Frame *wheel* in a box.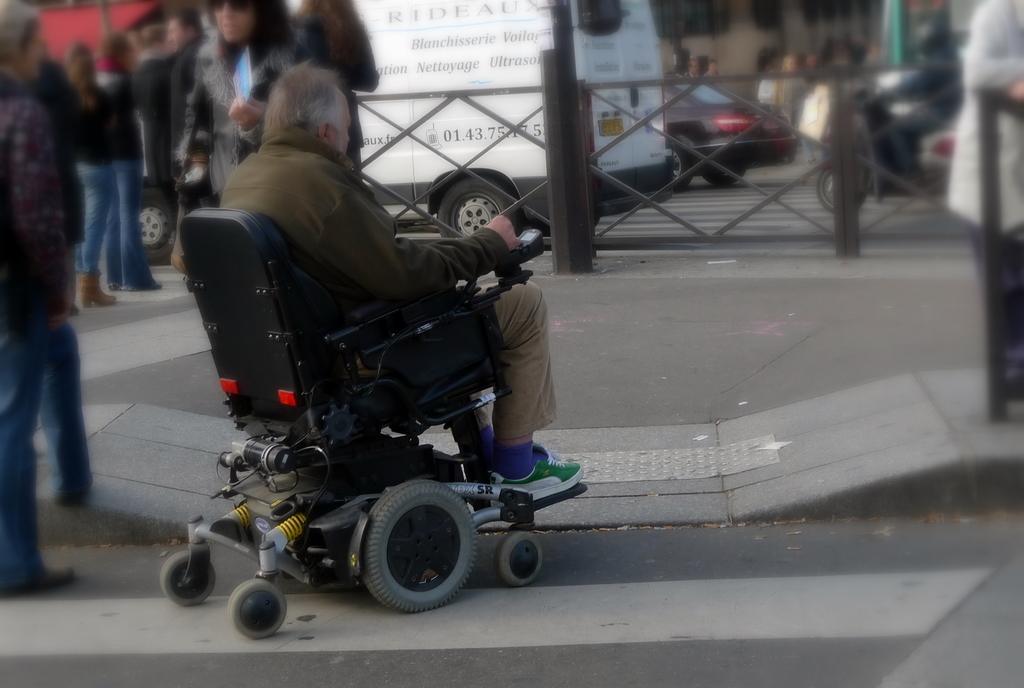
[left=435, top=175, right=521, bottom=239].
